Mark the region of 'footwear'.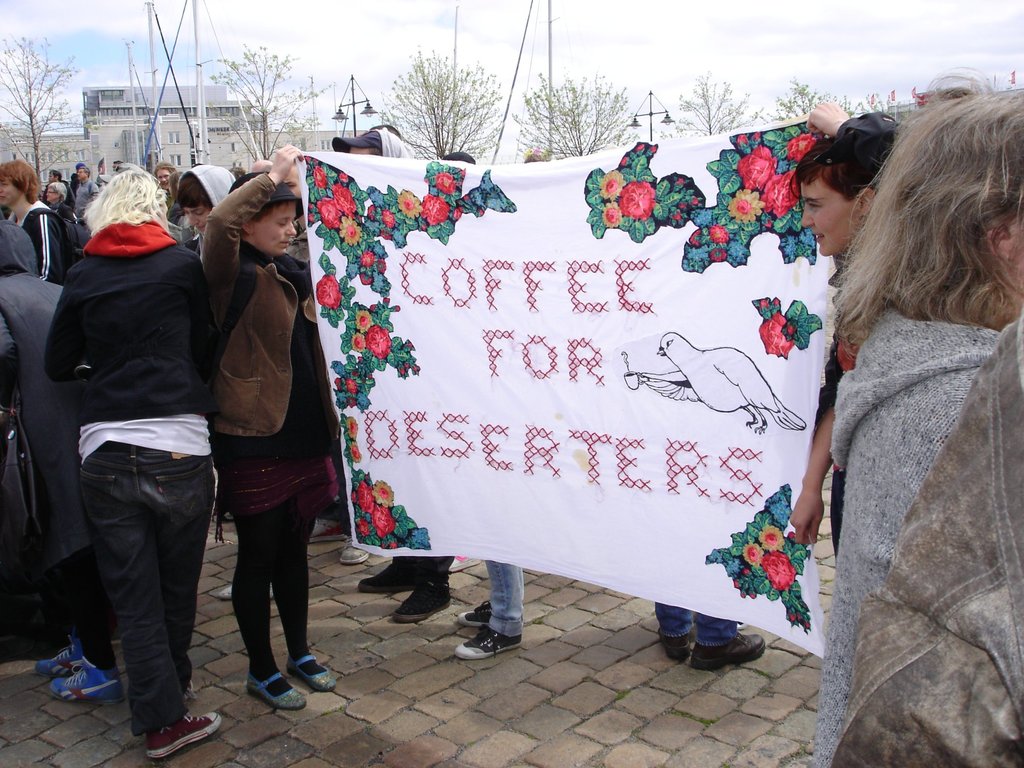
Region: x1=35 y1=632 x2=115 y2=679.
